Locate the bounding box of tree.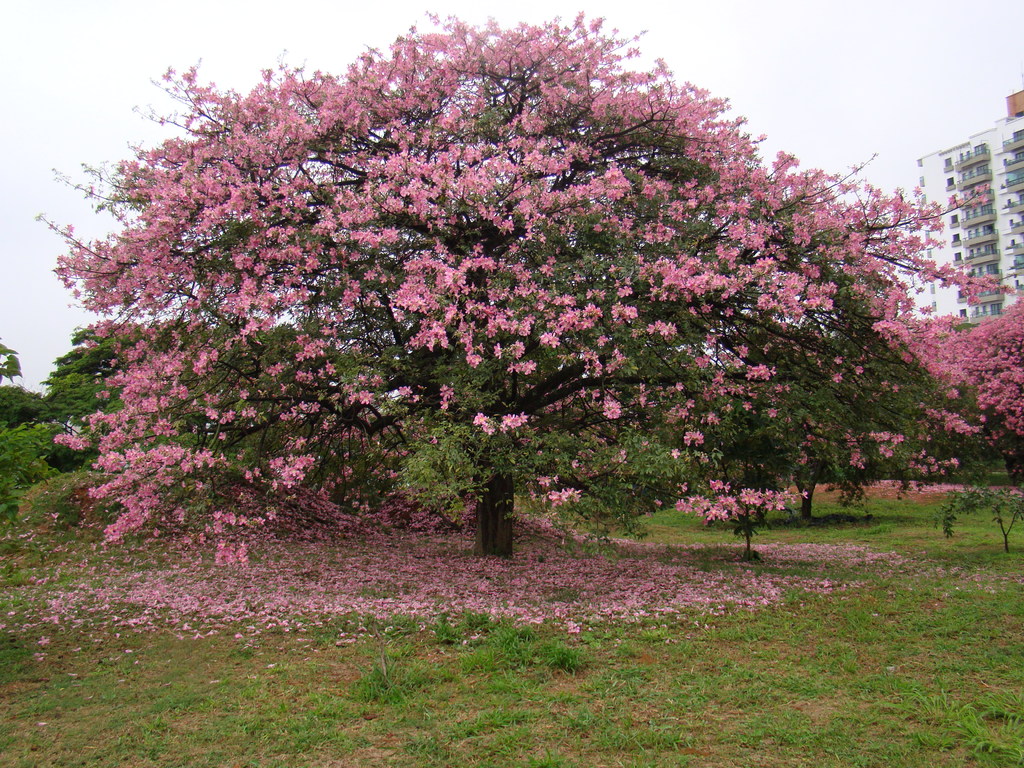
Bounding box: (left=24, top=0, right=1023, bottom=577).
